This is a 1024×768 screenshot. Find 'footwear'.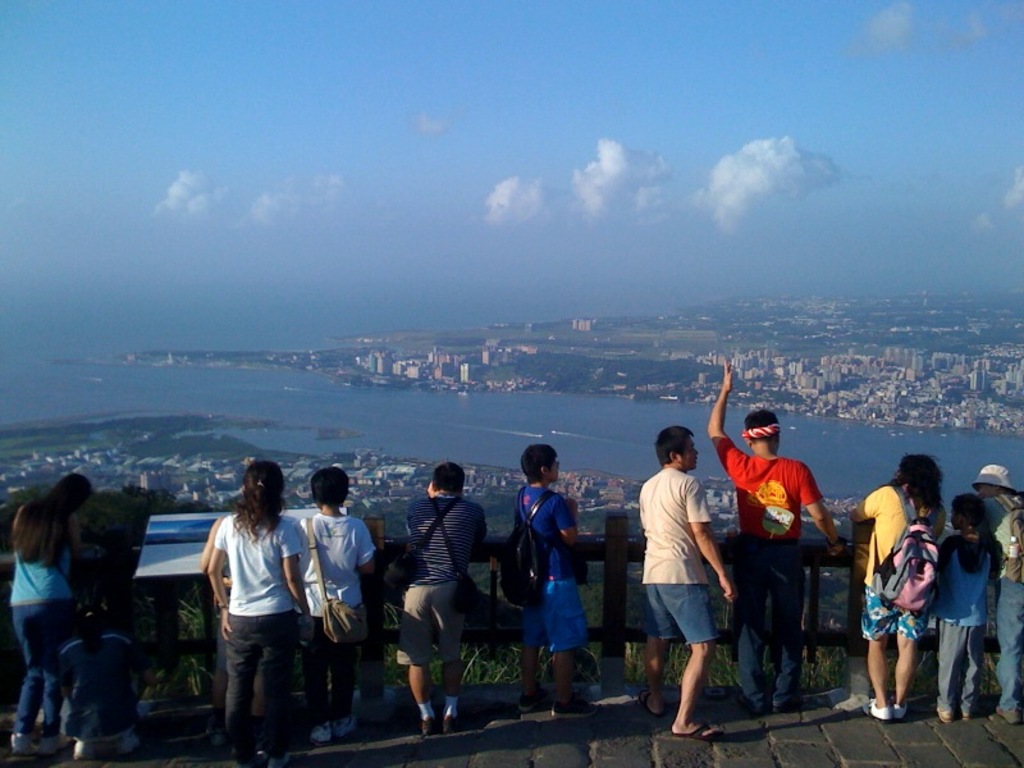
Bounding box: (left=676, top=719, right=723, bottom=739).
